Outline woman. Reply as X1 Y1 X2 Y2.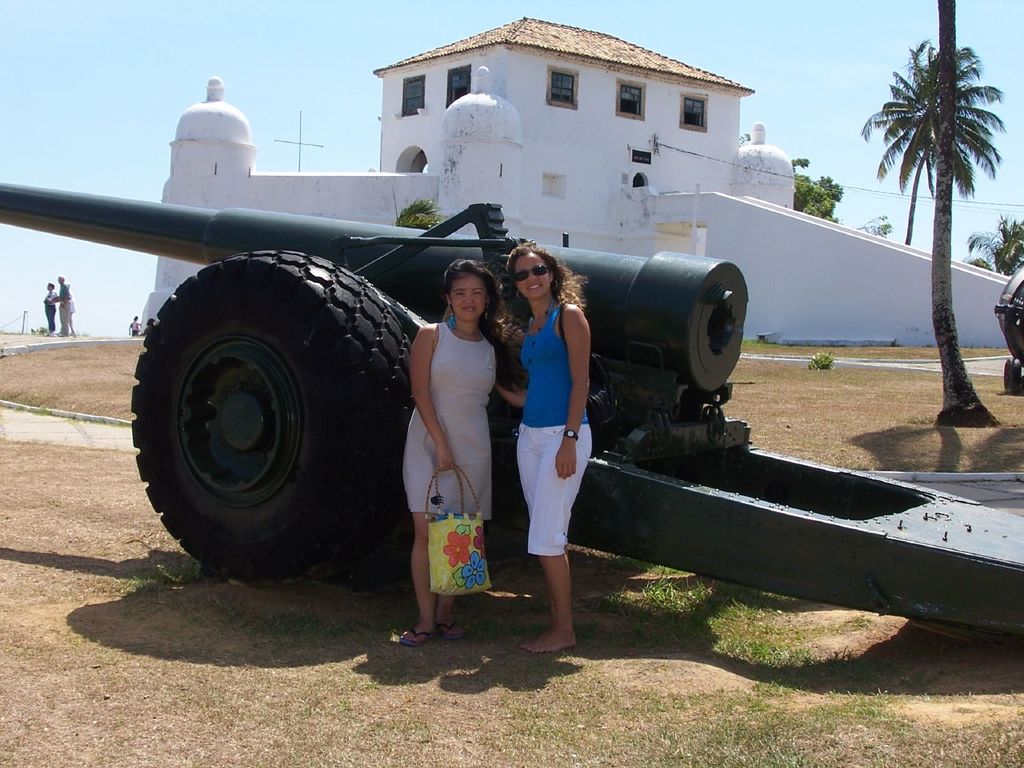
481 235 585 648.
